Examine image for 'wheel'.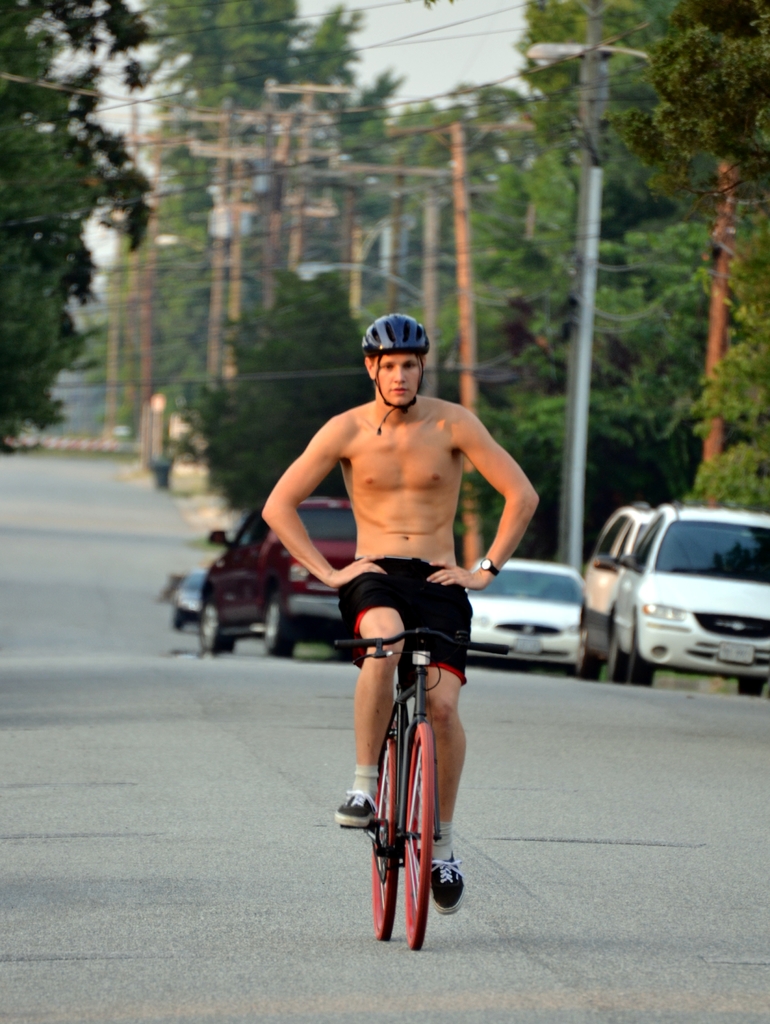
Examination result: locate(626, 652, 654, 686).
